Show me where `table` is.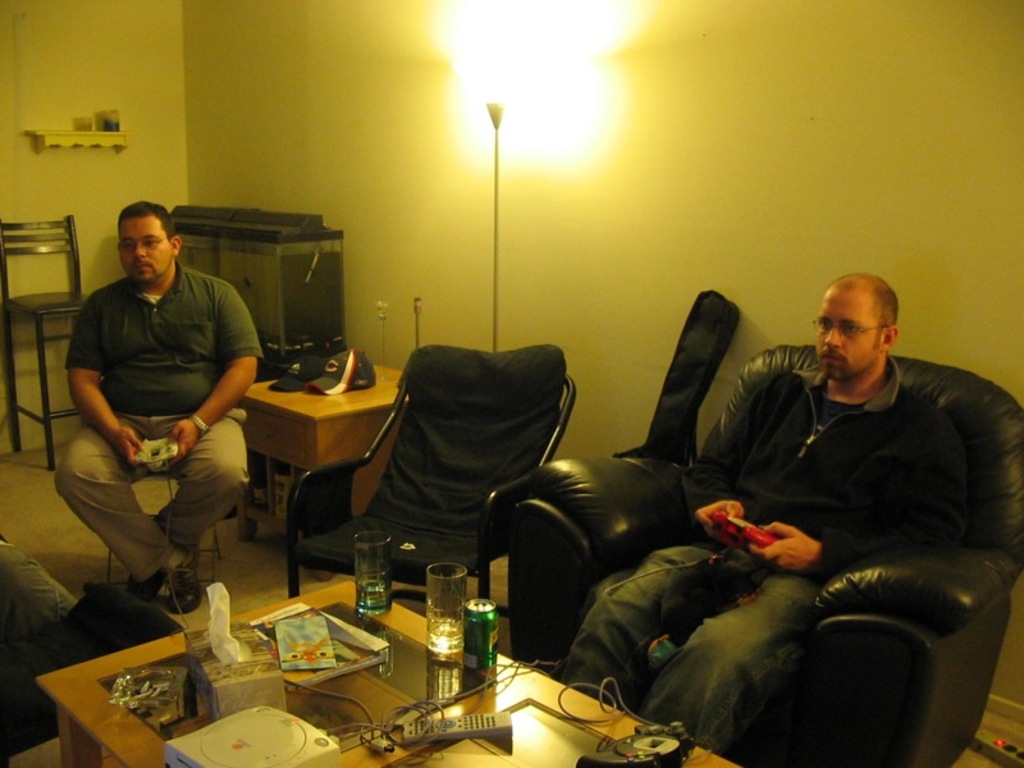
`table` is at rect(238, 357, 412, 544).
